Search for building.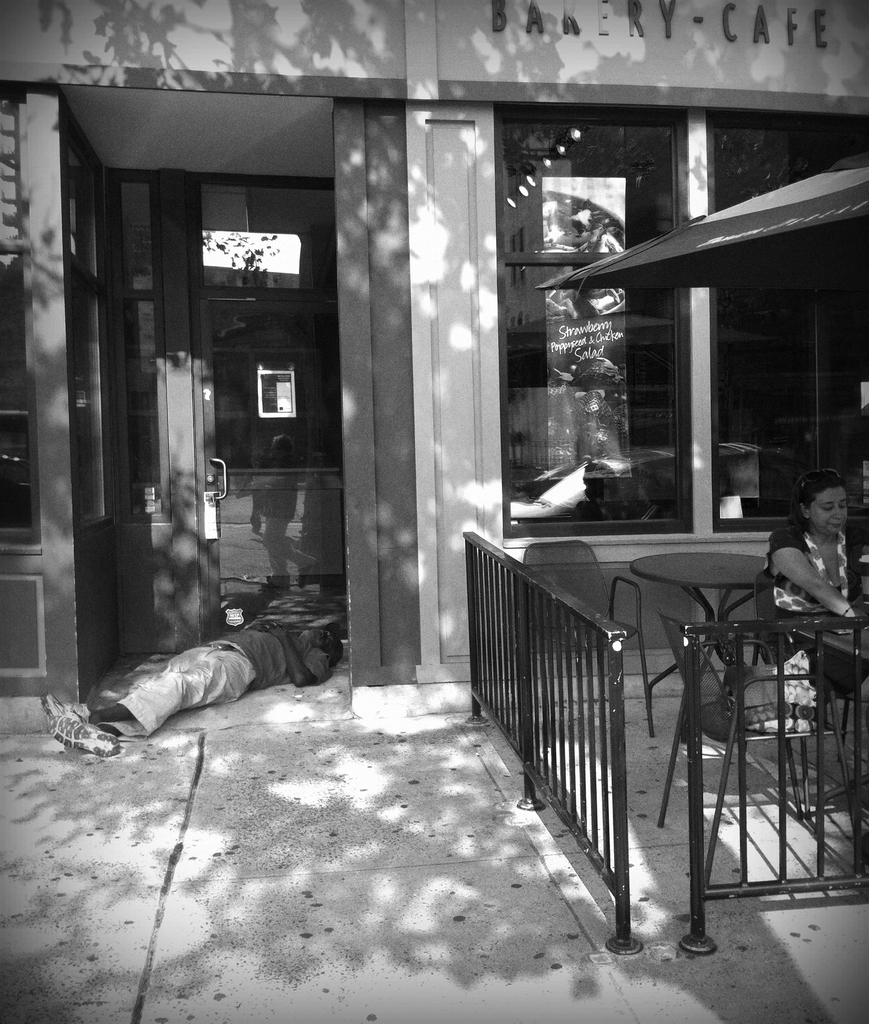
Found at [x1=0, y1=0, x2=868, y2=683].
